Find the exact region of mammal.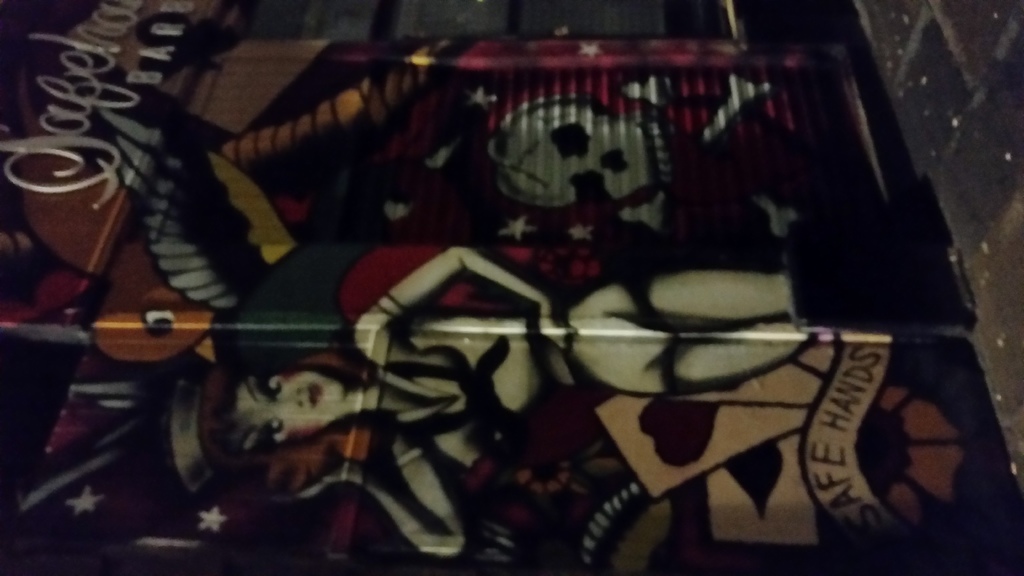
Exact region: 122/232/915/575.
